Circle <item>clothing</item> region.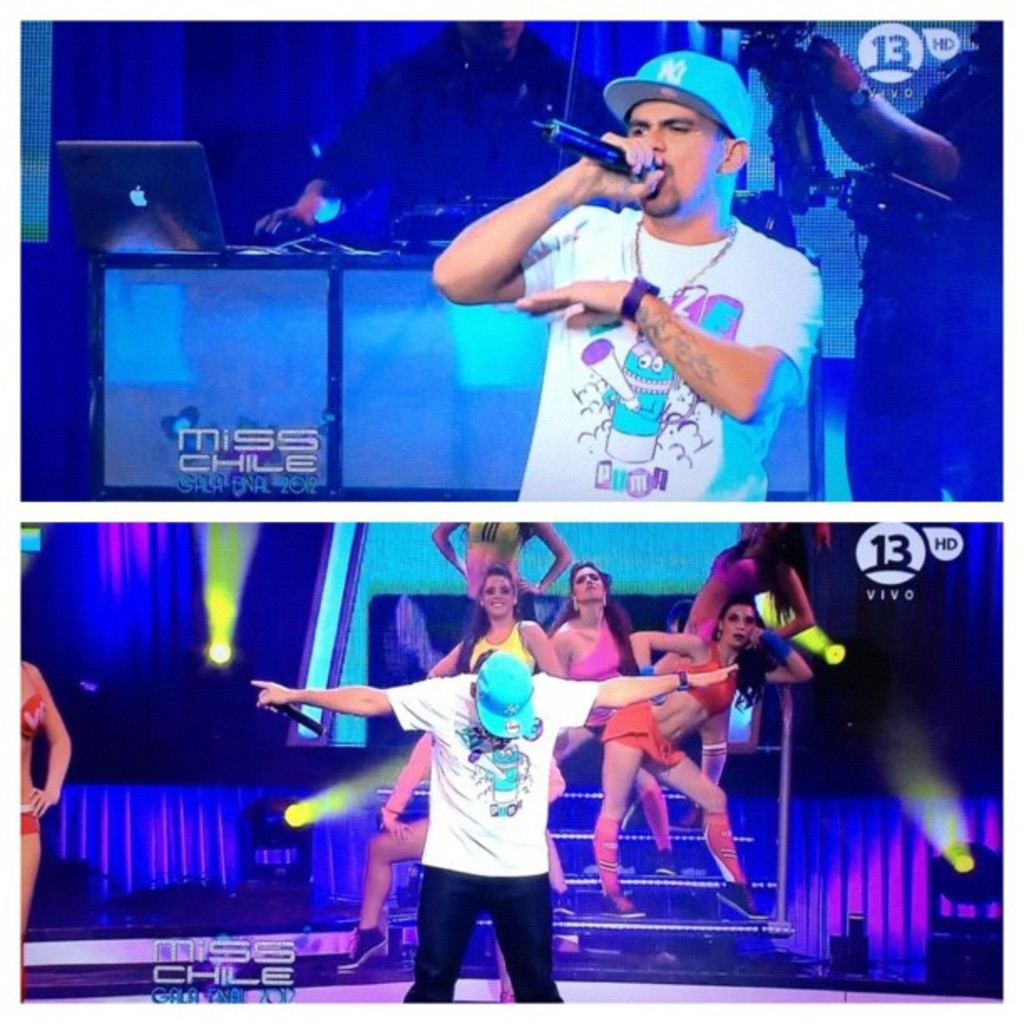
Region: box=[462, 515, 527, 644].
